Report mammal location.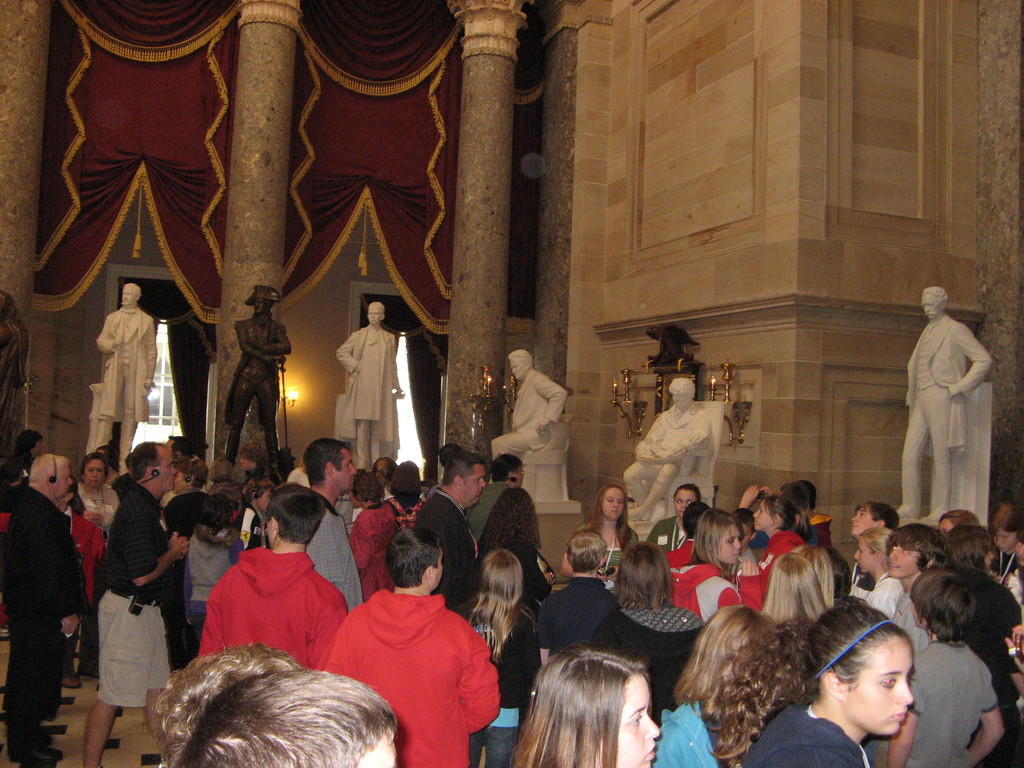
Report: {"x1": 668, "y1": 496, "x2": 709, "y2": 570}.
